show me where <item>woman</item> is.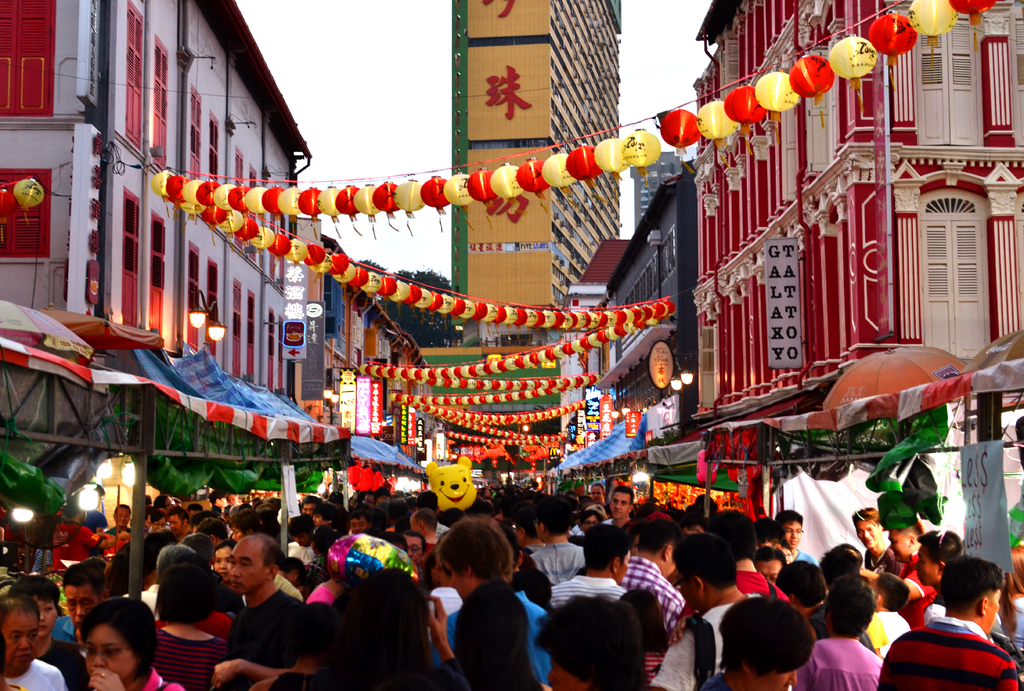
<item>woman</item> is at l=0, t=569, r=86, b=690.
